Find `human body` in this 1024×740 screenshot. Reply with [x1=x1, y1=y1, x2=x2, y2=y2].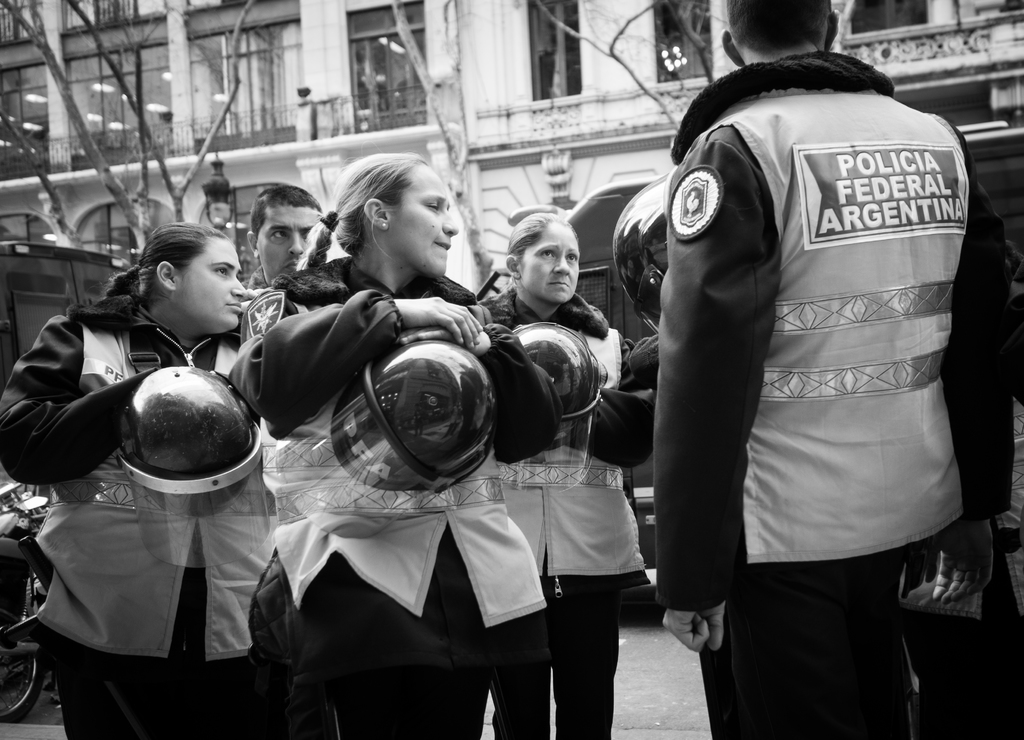
[x1=223, y1=250, x2=566, y2=739].
